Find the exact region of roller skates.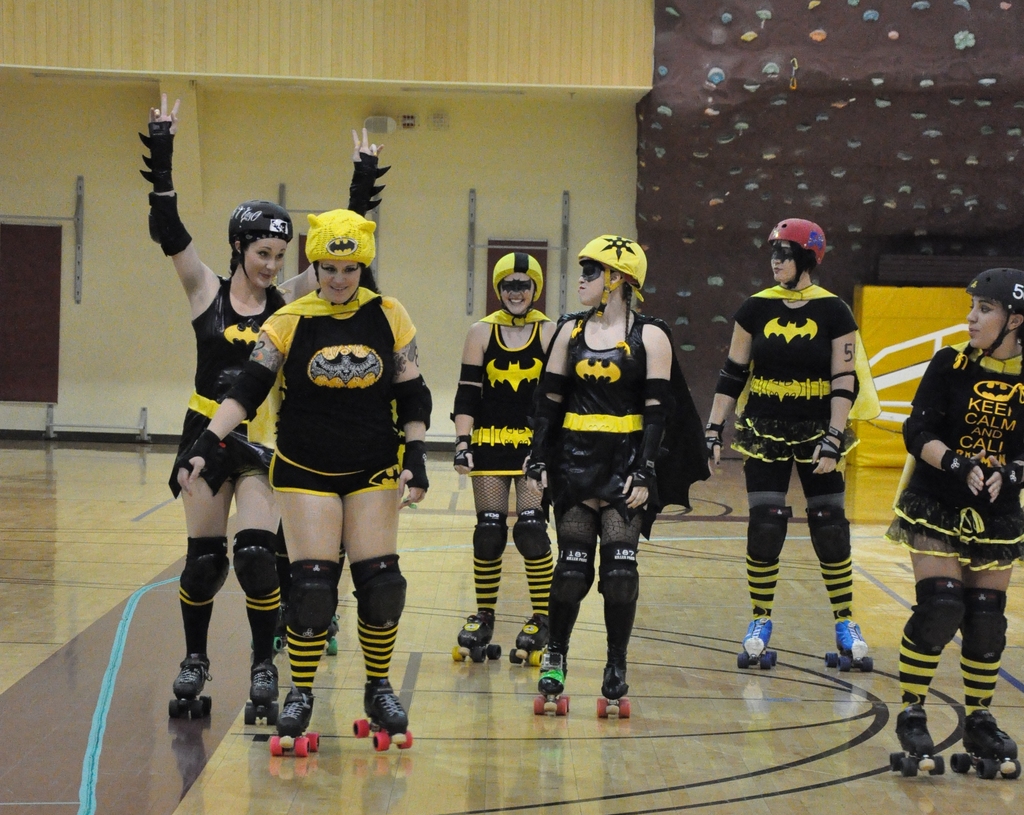
Exact region: select_region(325, 614, 340, 659).
